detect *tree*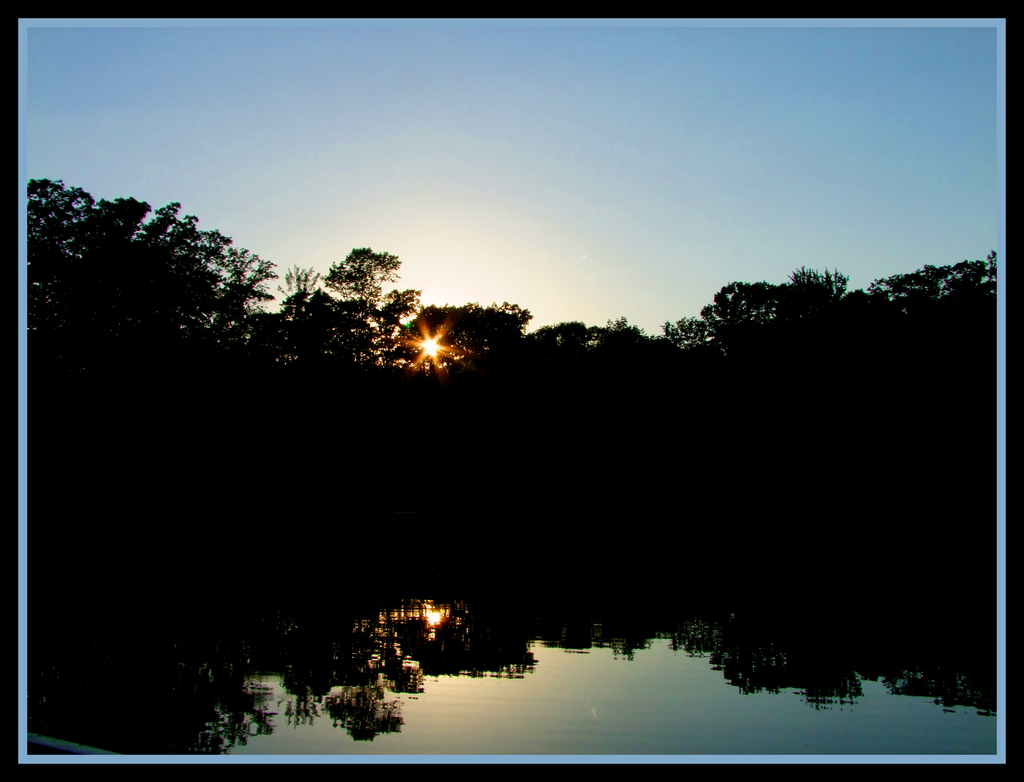
(329,244,413,364)
